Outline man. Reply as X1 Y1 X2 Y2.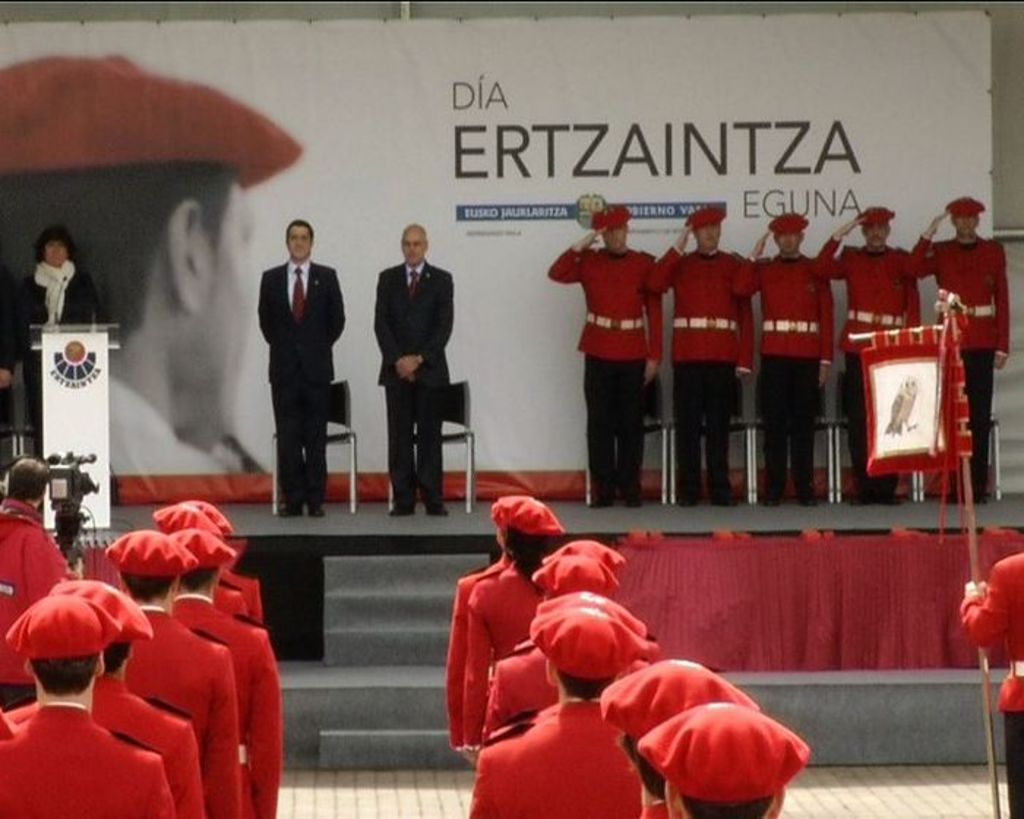
0 51 295 471.
